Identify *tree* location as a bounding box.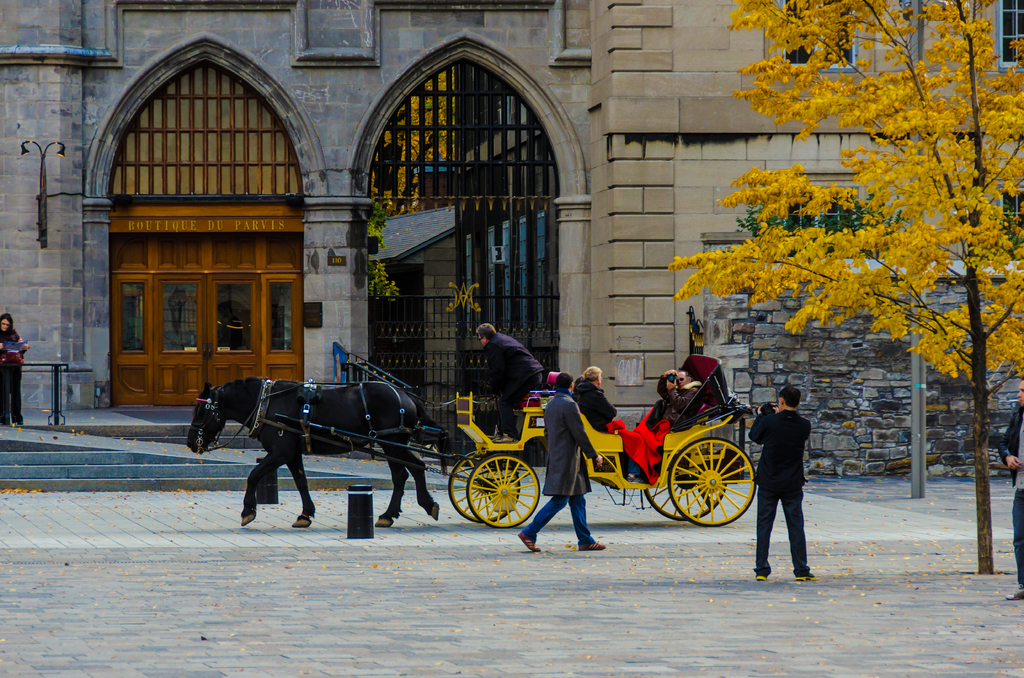
detection(673, 0, 1023, 570).
